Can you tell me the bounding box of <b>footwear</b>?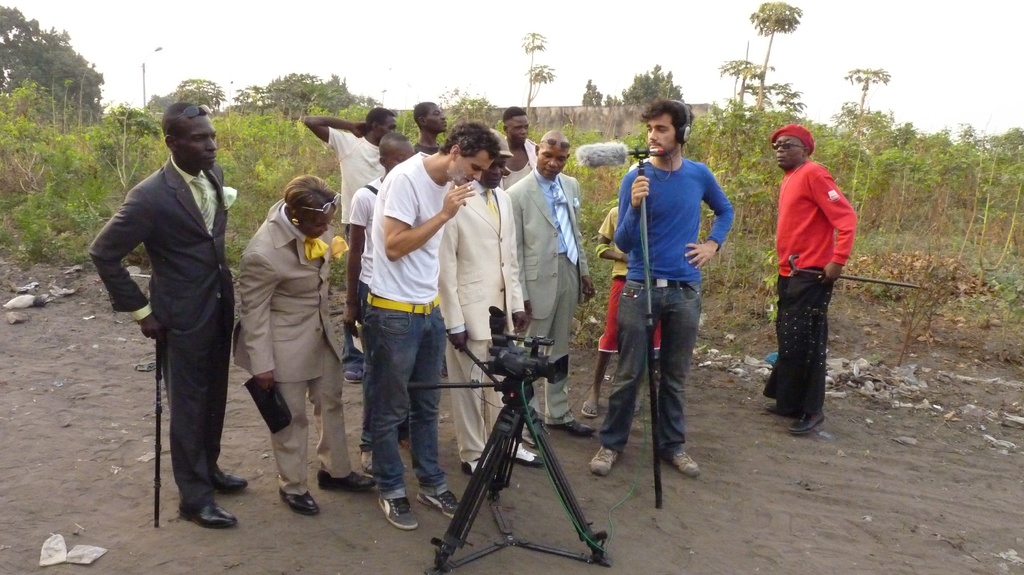
bbox=[378, 496, 419, 533].
